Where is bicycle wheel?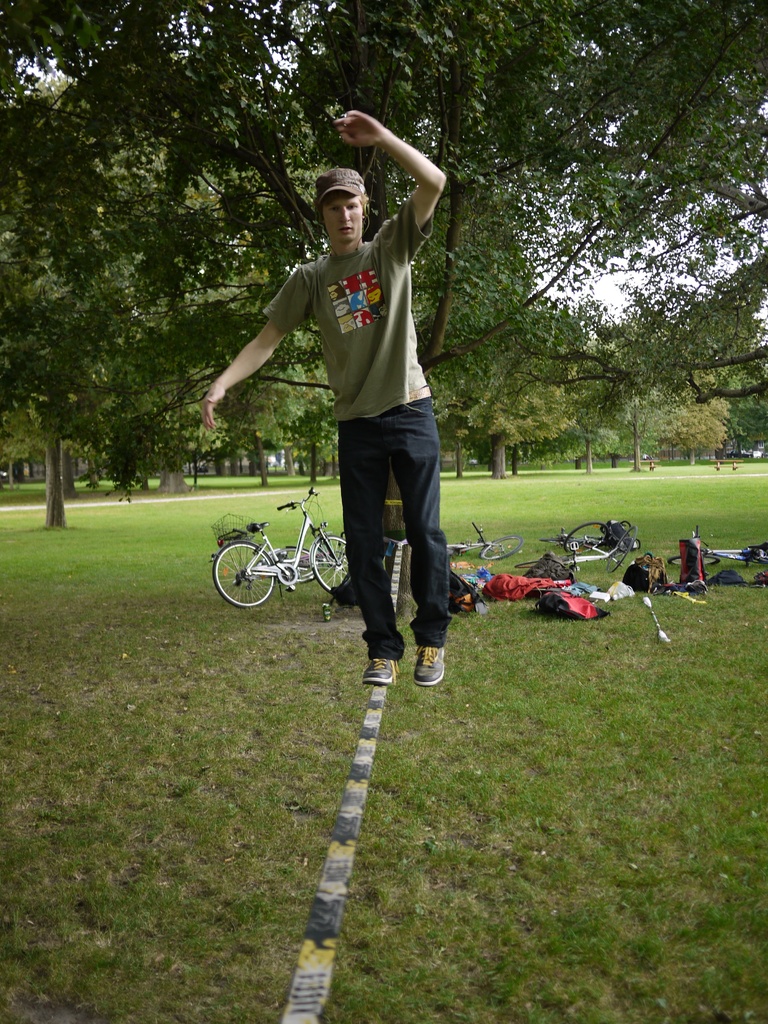
left=310, top=534, right=352, bottom=590.
